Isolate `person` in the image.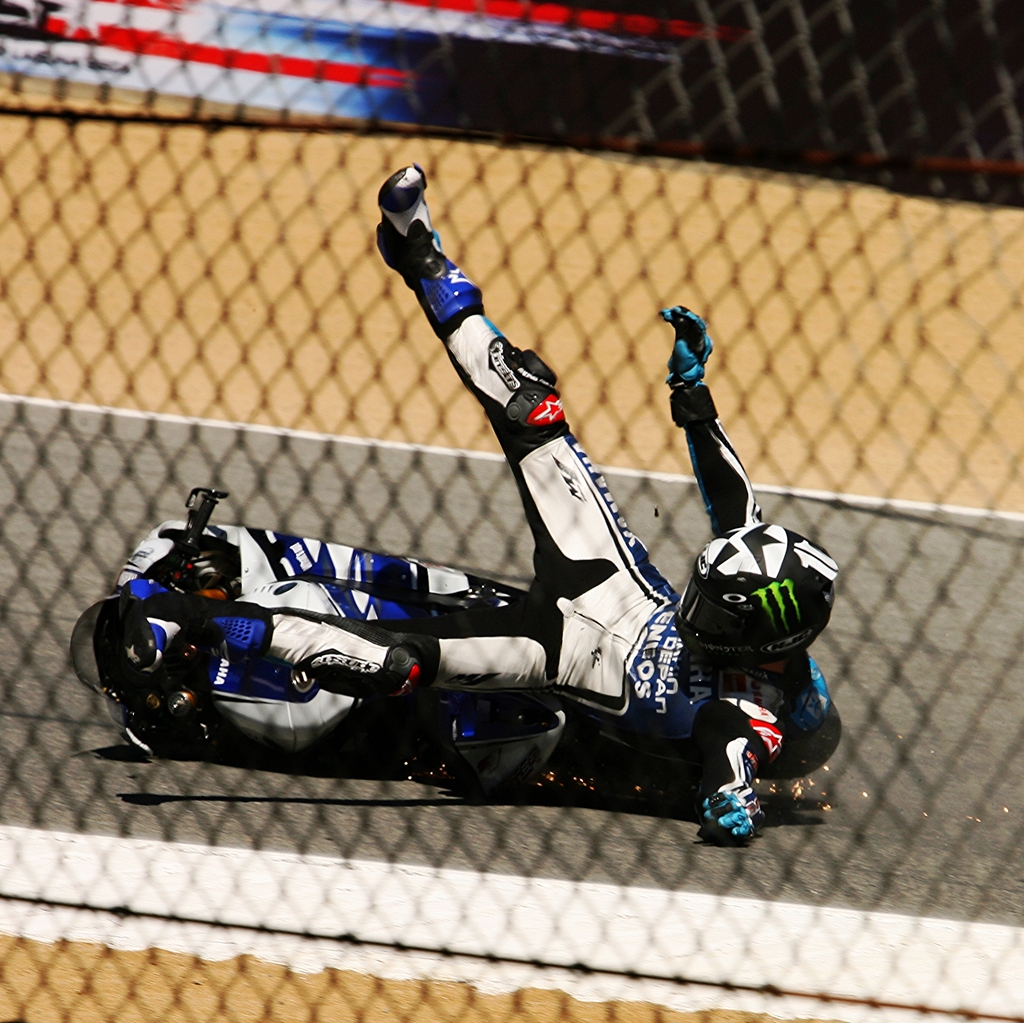
Isolated region: (196, 194, 769, 809).
